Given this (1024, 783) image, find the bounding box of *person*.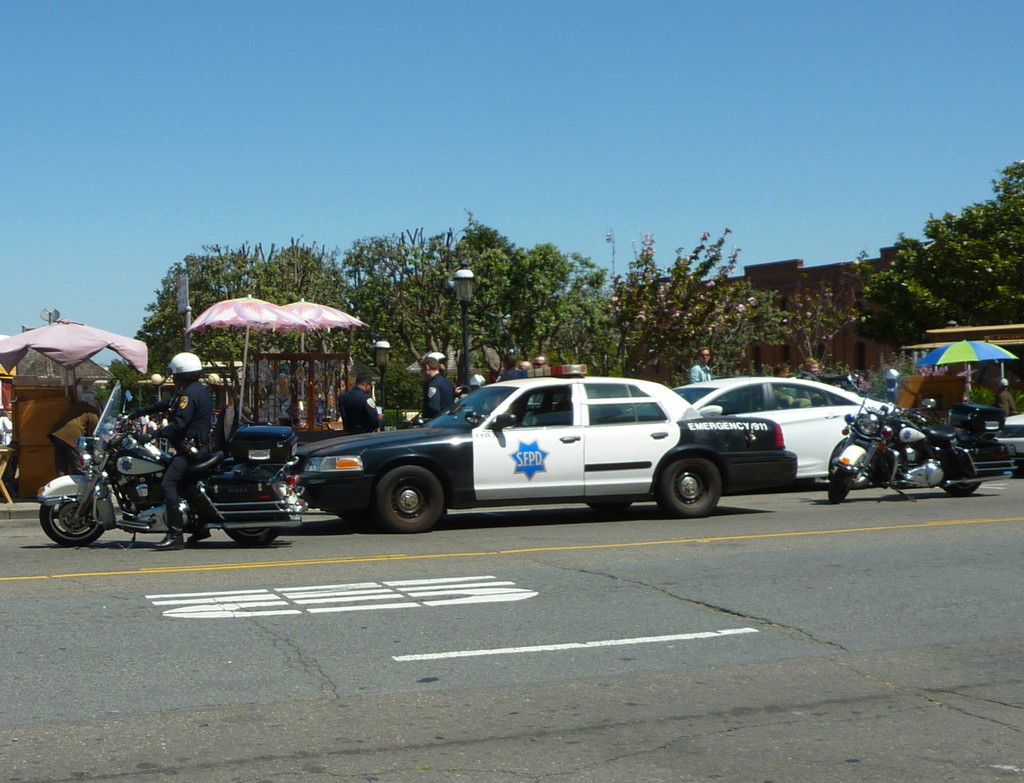
box(534, 355, 547, 370).
